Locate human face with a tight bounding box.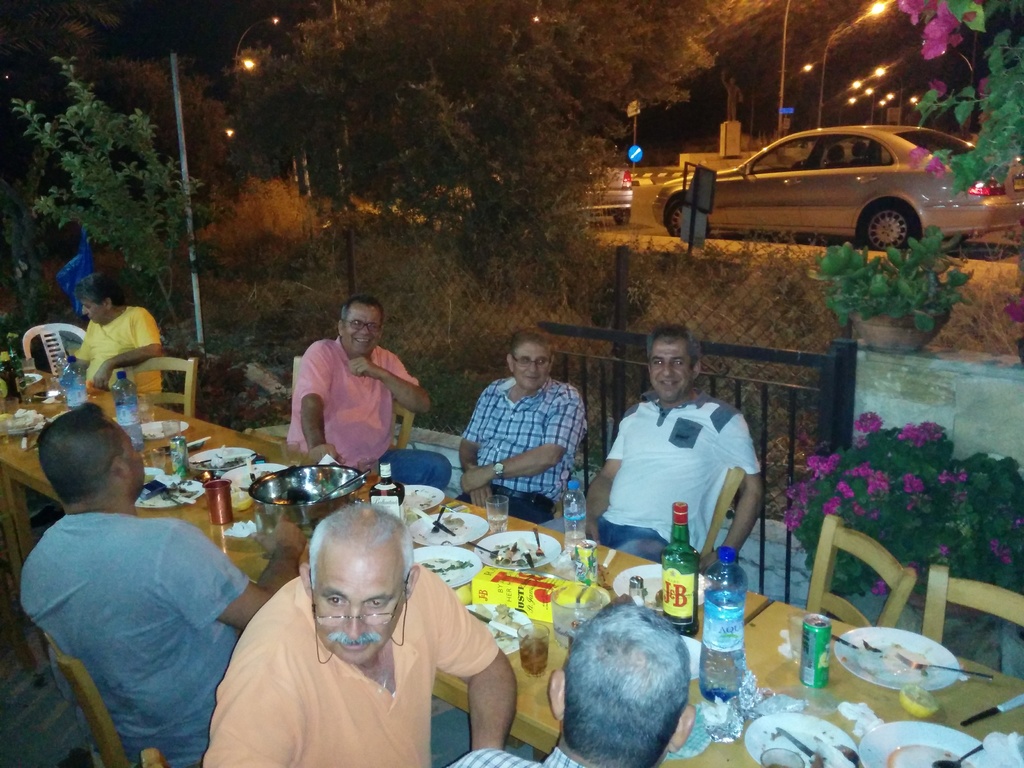
[left=306, top=550, right=406, bottom=666].
